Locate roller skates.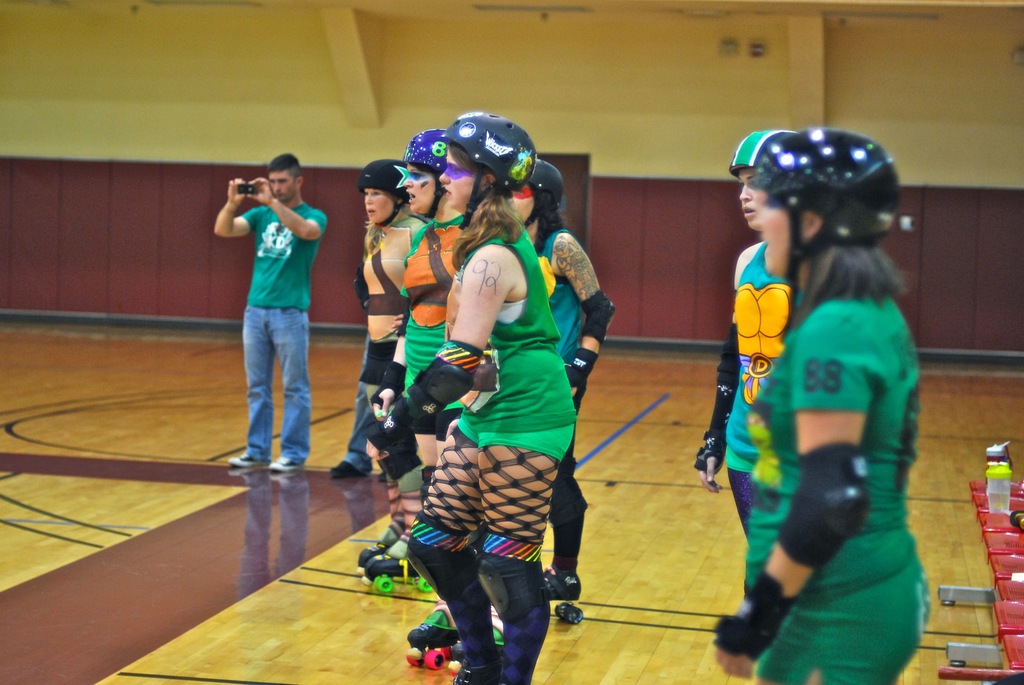
Bounding box: x1=356 y1=541 x2=380 y2=576.
